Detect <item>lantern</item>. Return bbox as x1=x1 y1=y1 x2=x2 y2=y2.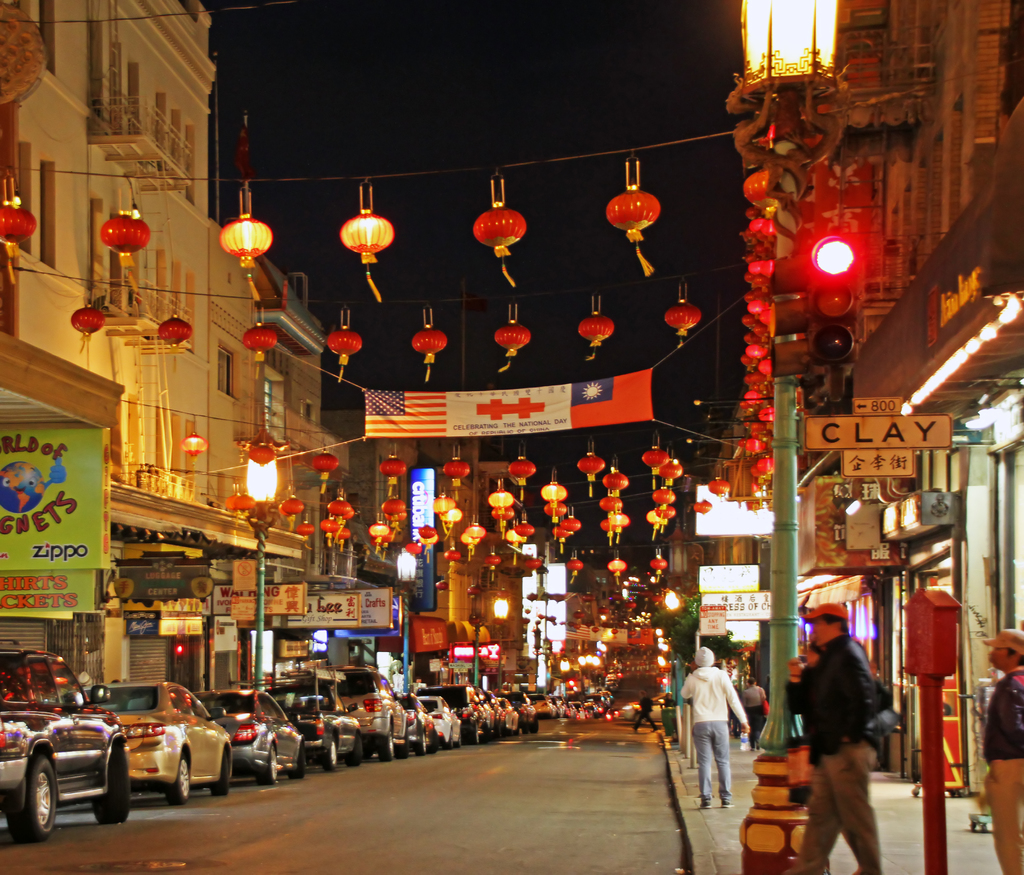
x1=314 y1=442 x2=338 y2=497.
